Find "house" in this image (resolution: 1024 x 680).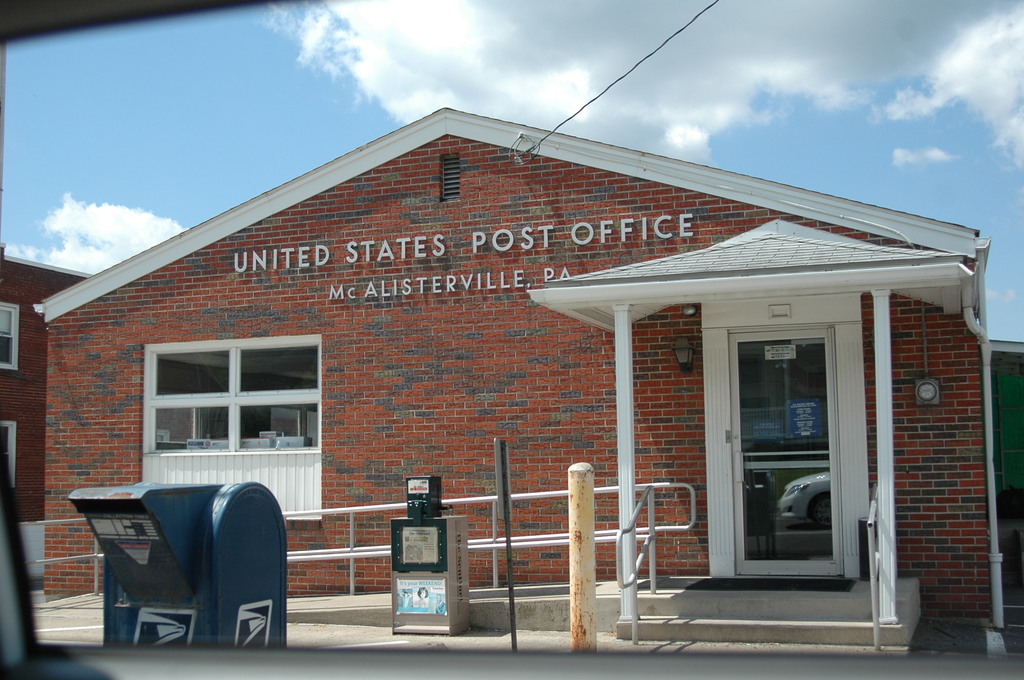
locate(83, 87, 996, 650).
